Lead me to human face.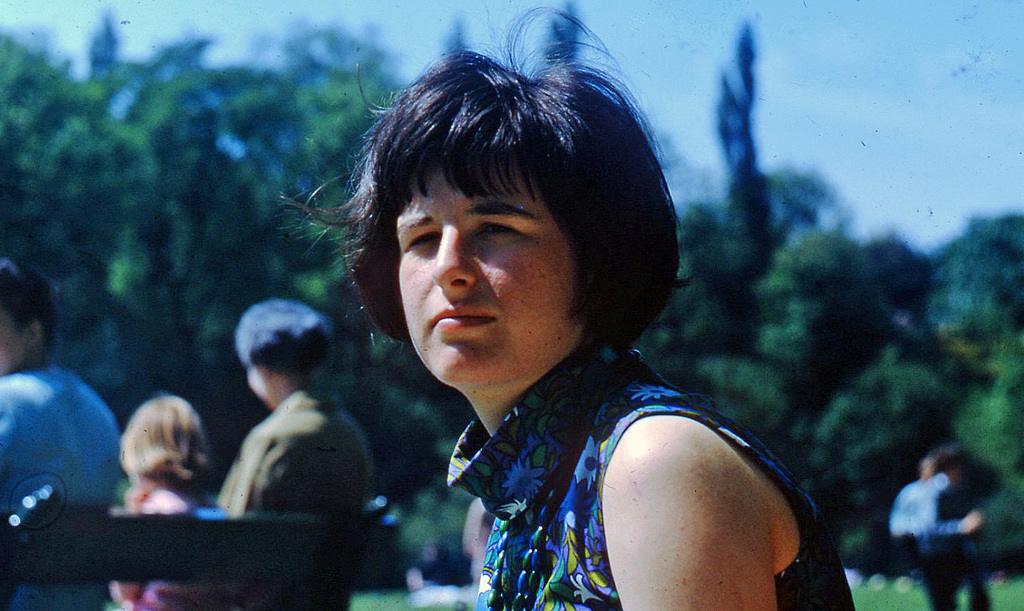
Lead to l=0, t=310, r=32, b=374.
